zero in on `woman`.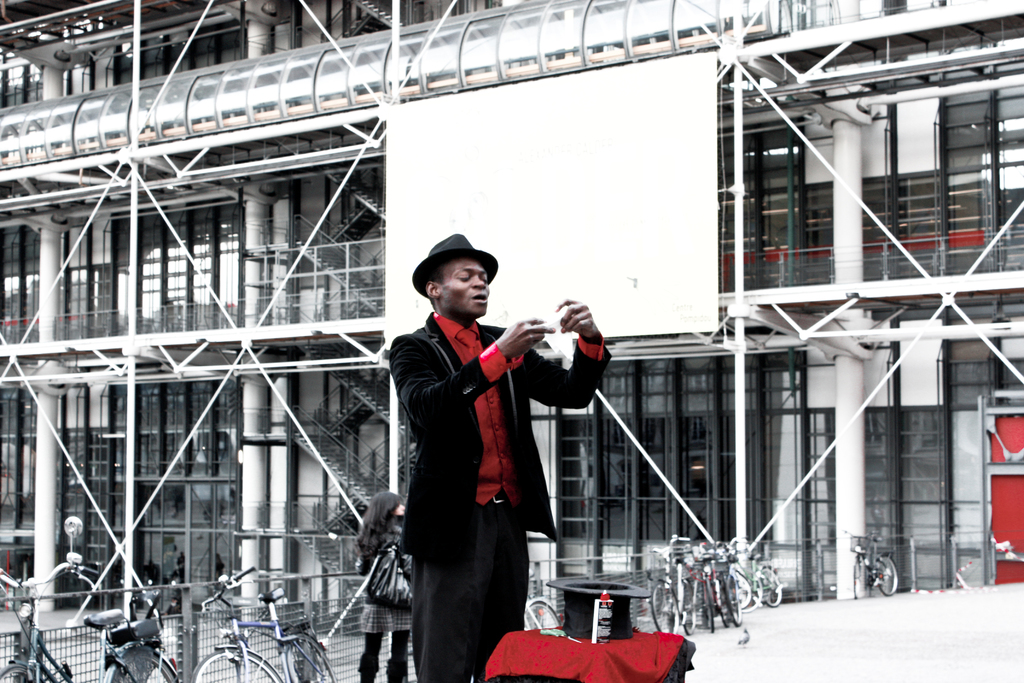
Zeroed in: bbox(356, 488, 415, 682).
